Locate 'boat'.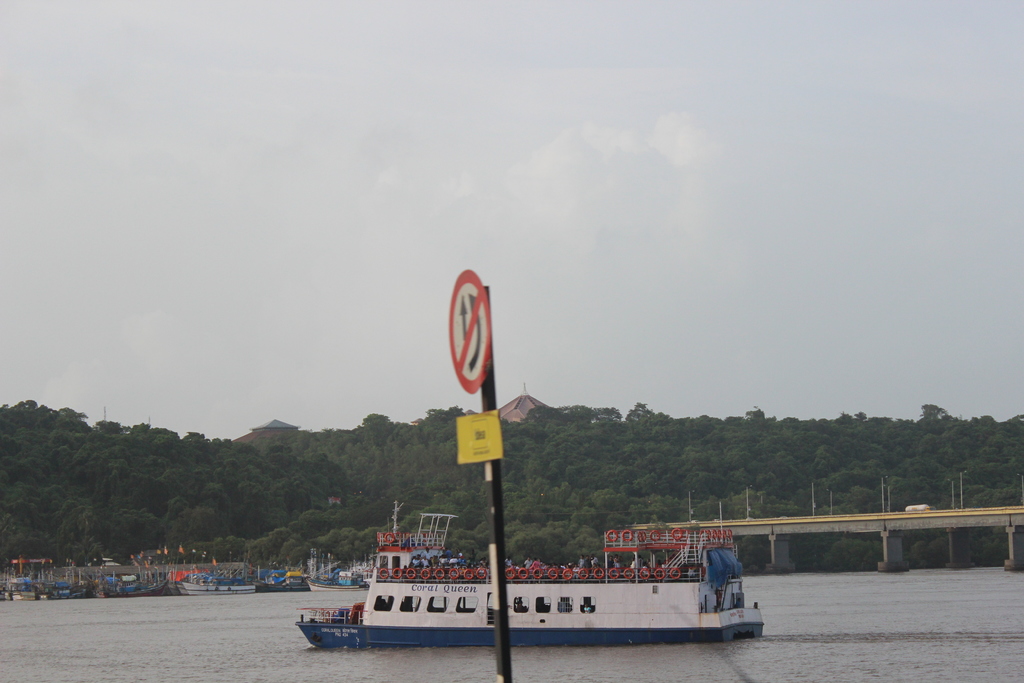
Bounding box: (41,568,81,602).
